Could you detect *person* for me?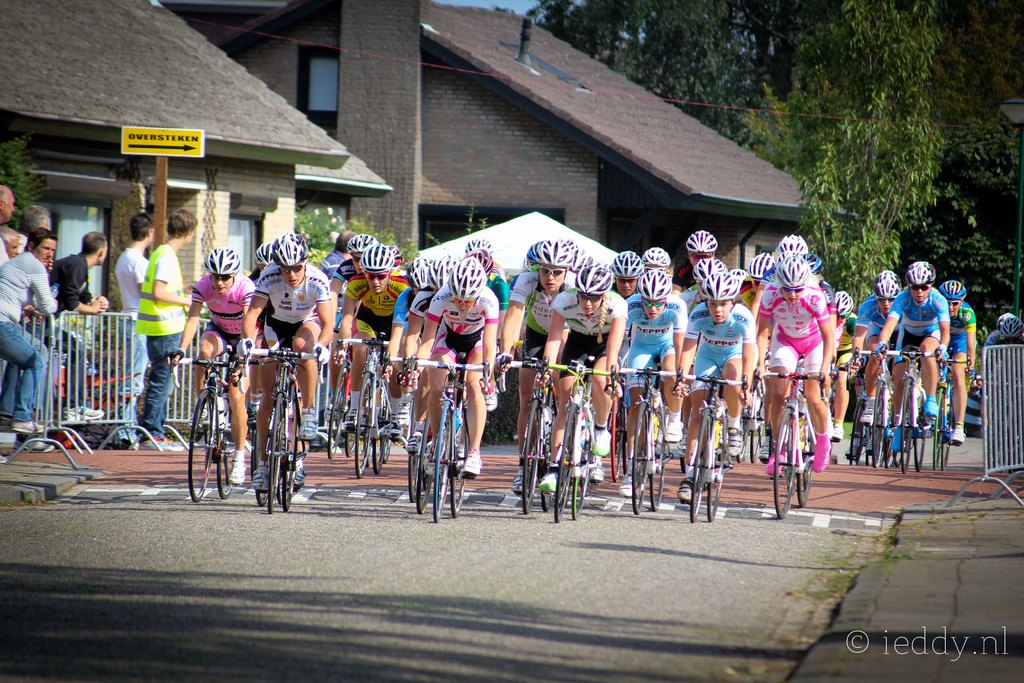
Detection result: crop(477, 263, 509, 414).
